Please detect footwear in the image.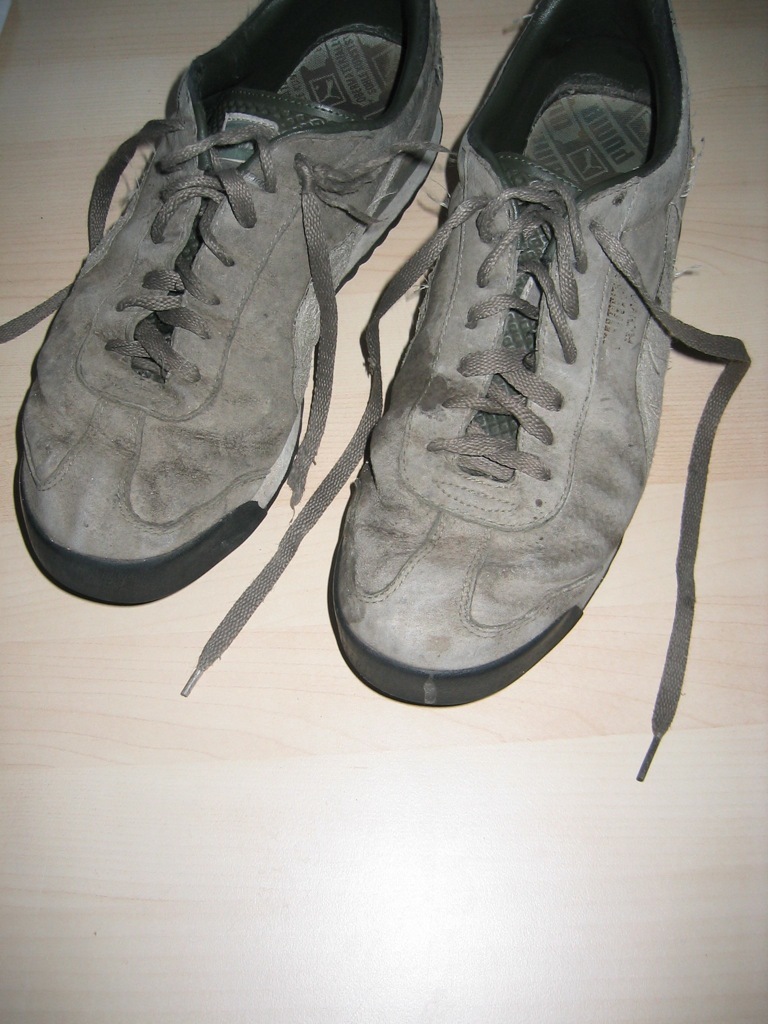
[0,0,454,608].
